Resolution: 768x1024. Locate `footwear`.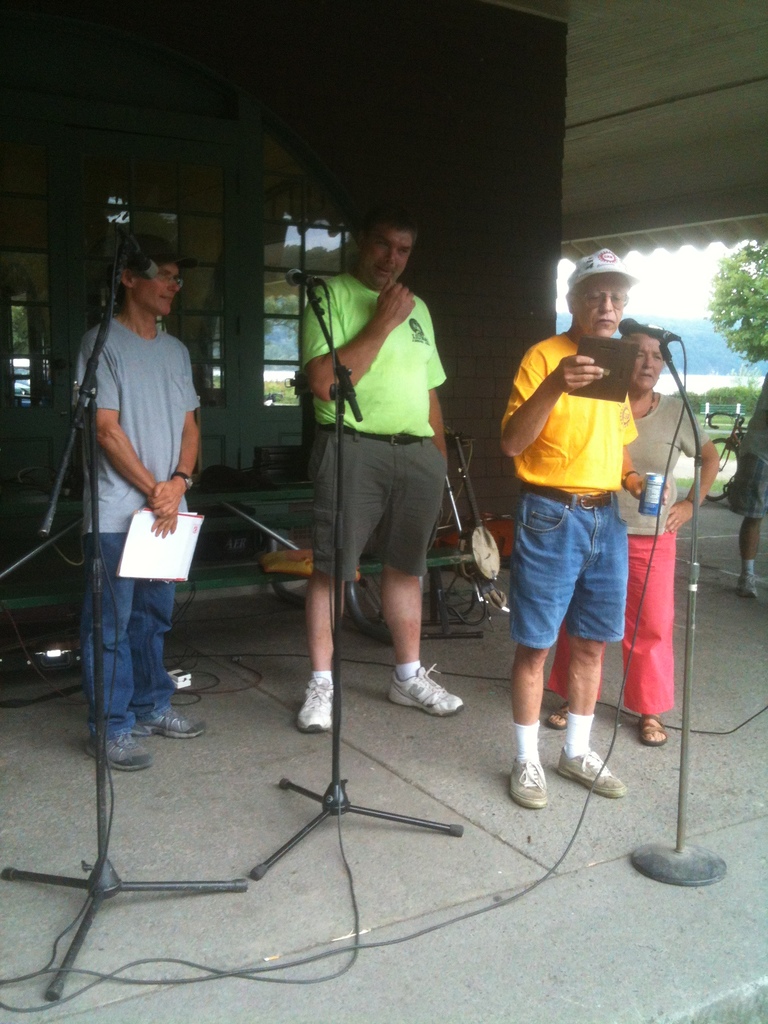
{"x1": 298, "y1": 673, "x2": 335, "y2": 732}.
